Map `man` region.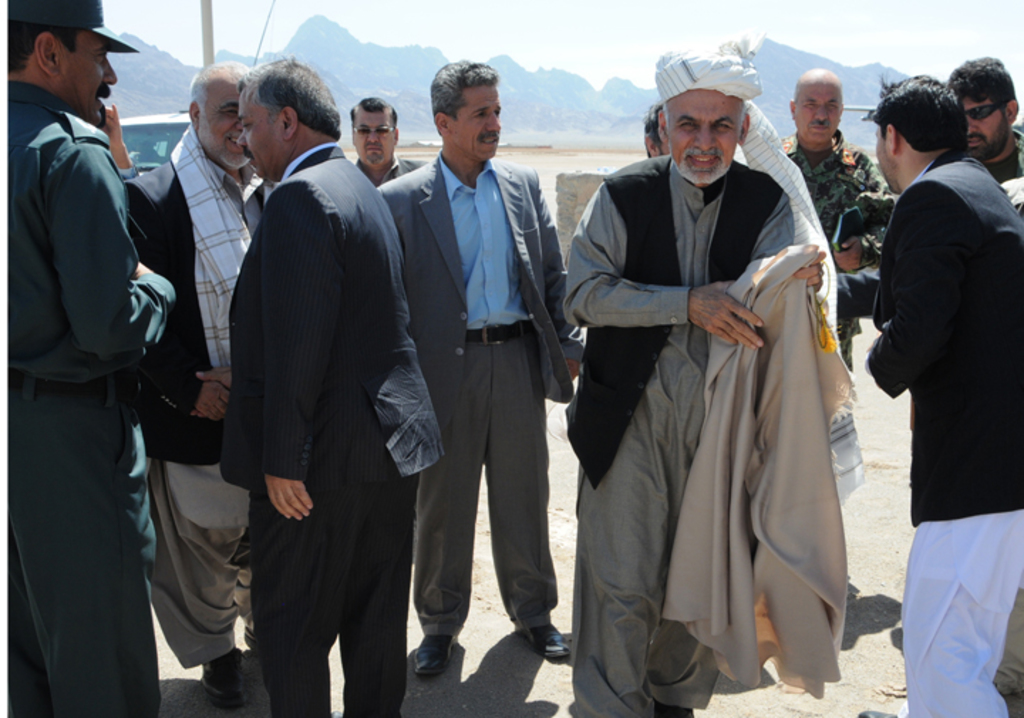
Mapped to locate(117, 55, 272, 717).
